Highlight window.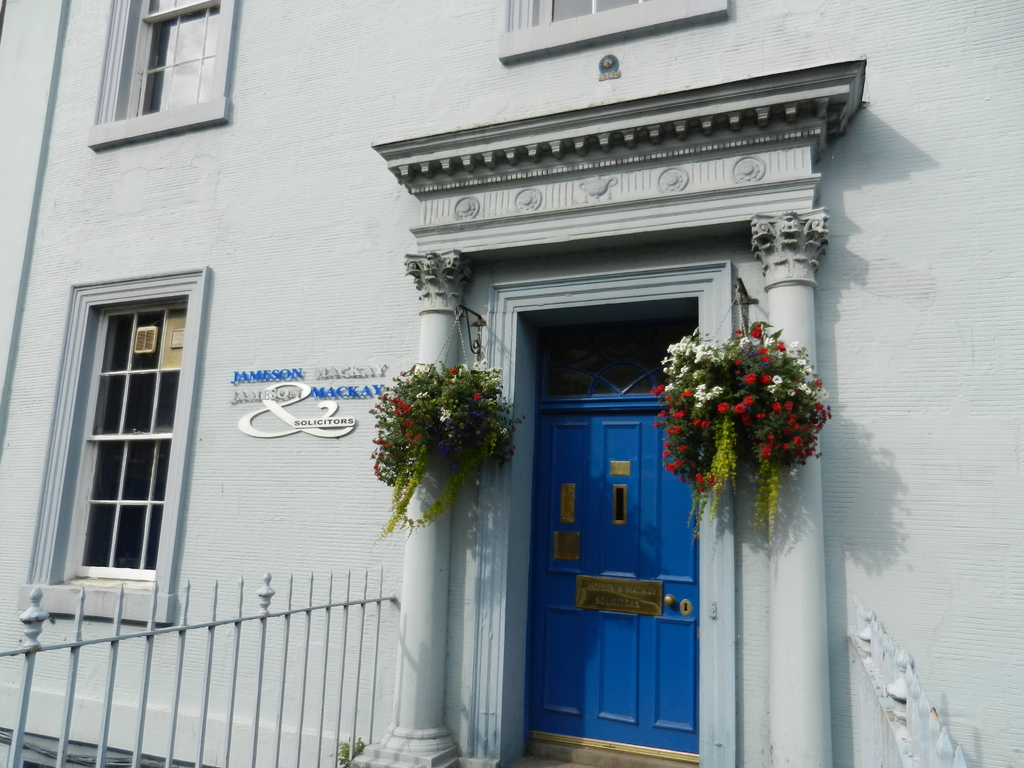
Highlighted region: {"left": 497, "top": 0, "right": 735, "bottom": 72}.
